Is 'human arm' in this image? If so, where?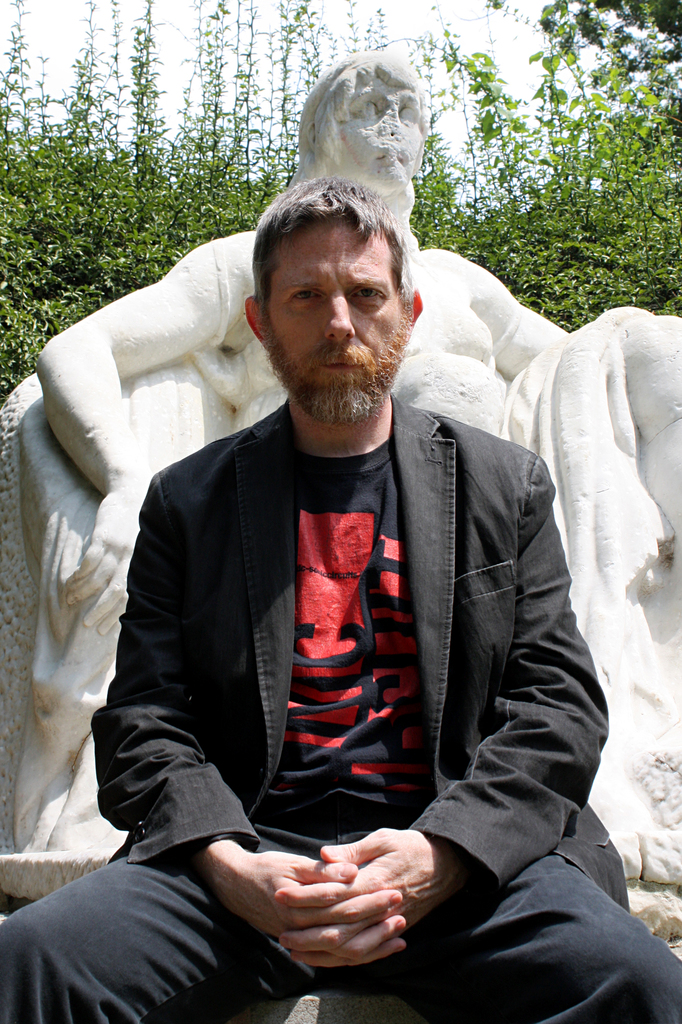
Yes, at x1=0, y1=254, x2=234, y2=602.
